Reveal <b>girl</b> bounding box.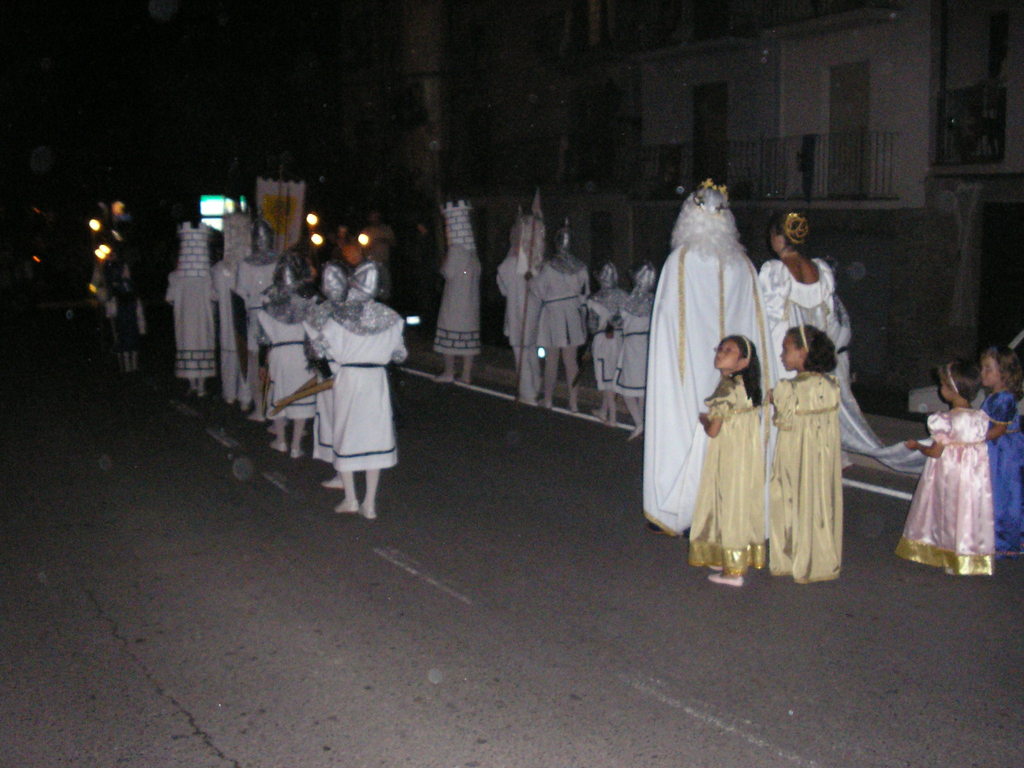
Revealed: <region>895, 363, 994, 575</region>.
